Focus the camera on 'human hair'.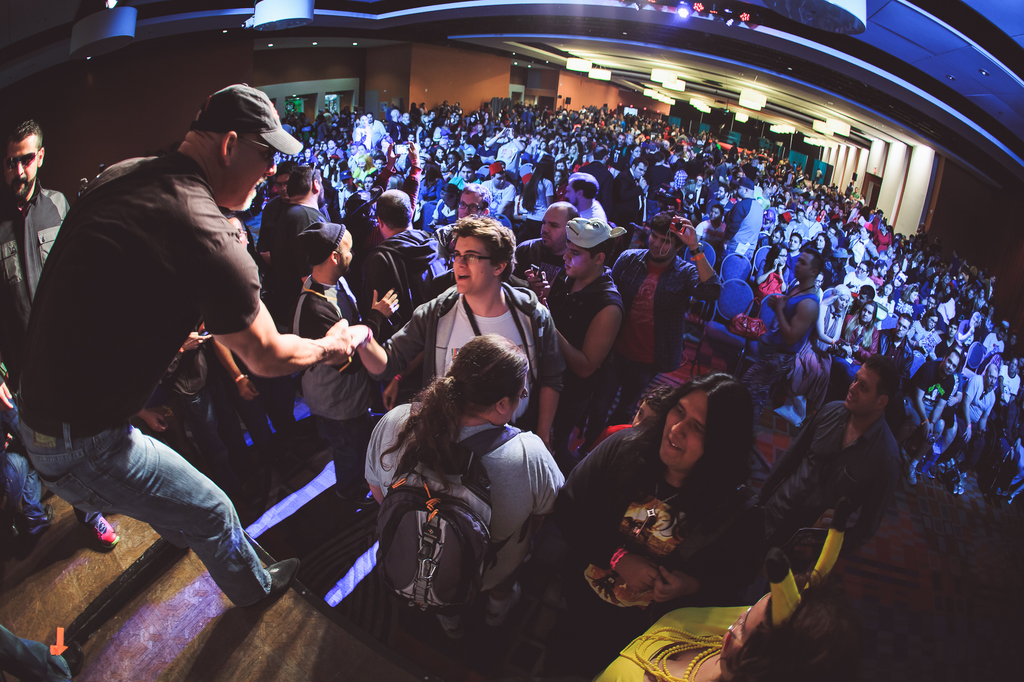
Focus region: [377,189,411,228].
